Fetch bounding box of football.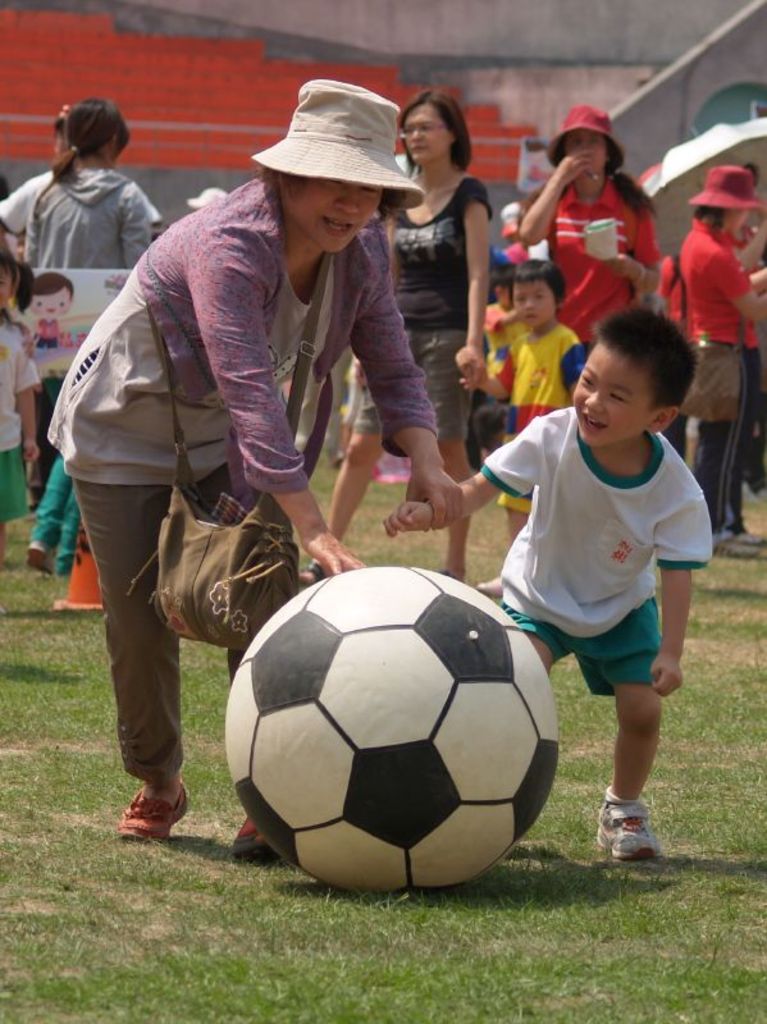
Bbox: {"left": 224, "top": 562, "right": 556, "bottom": 892}.
